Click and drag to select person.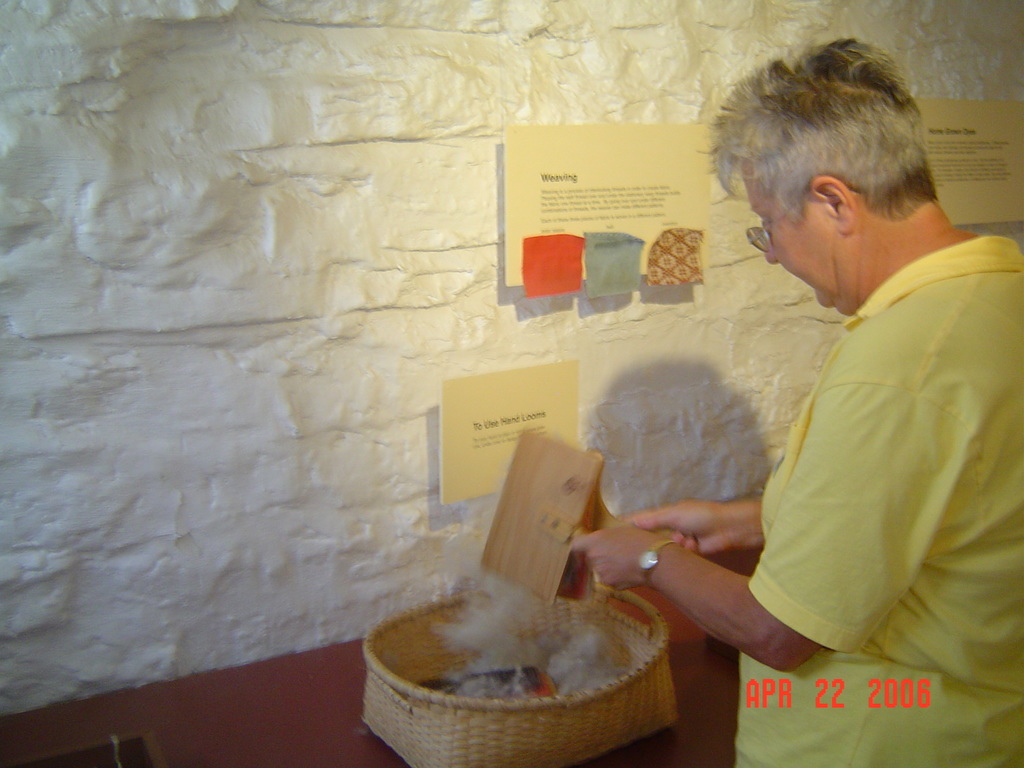
Selection: Rect(637, 45, 996, 748).
